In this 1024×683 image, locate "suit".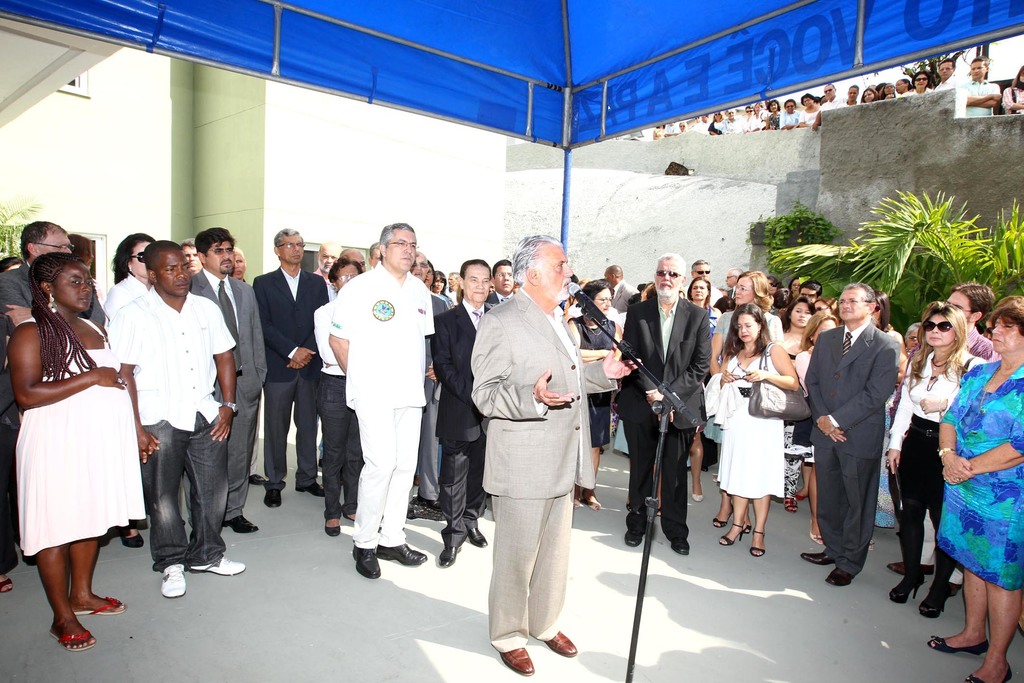
Bounding box: bbox=(621, 293, 708, 541).
